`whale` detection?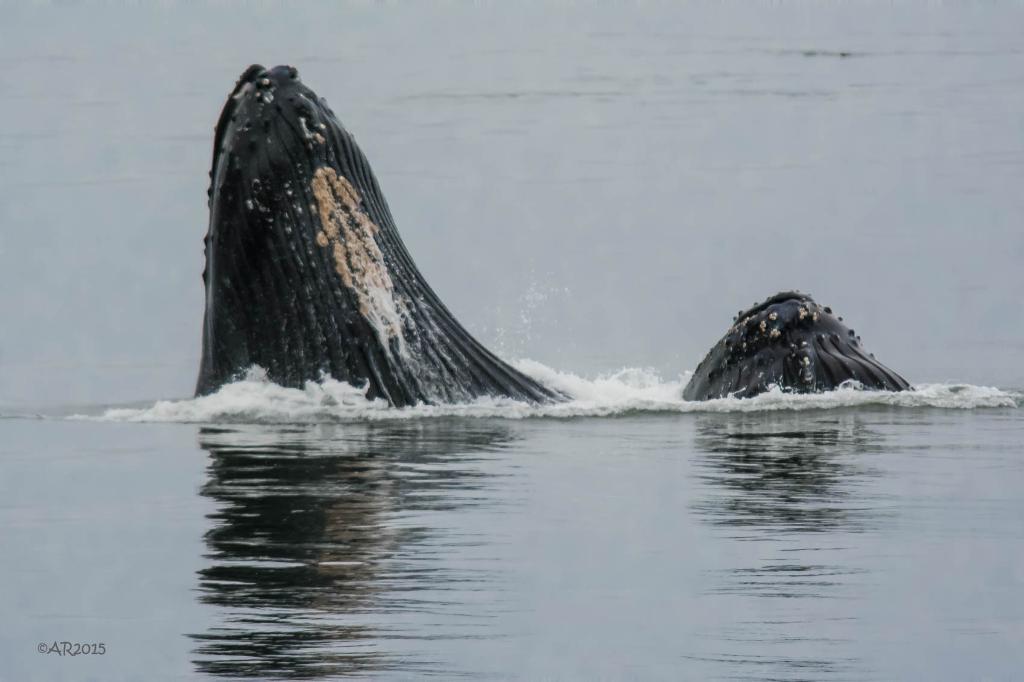
left=190, top=59, right=572, bottom=398
